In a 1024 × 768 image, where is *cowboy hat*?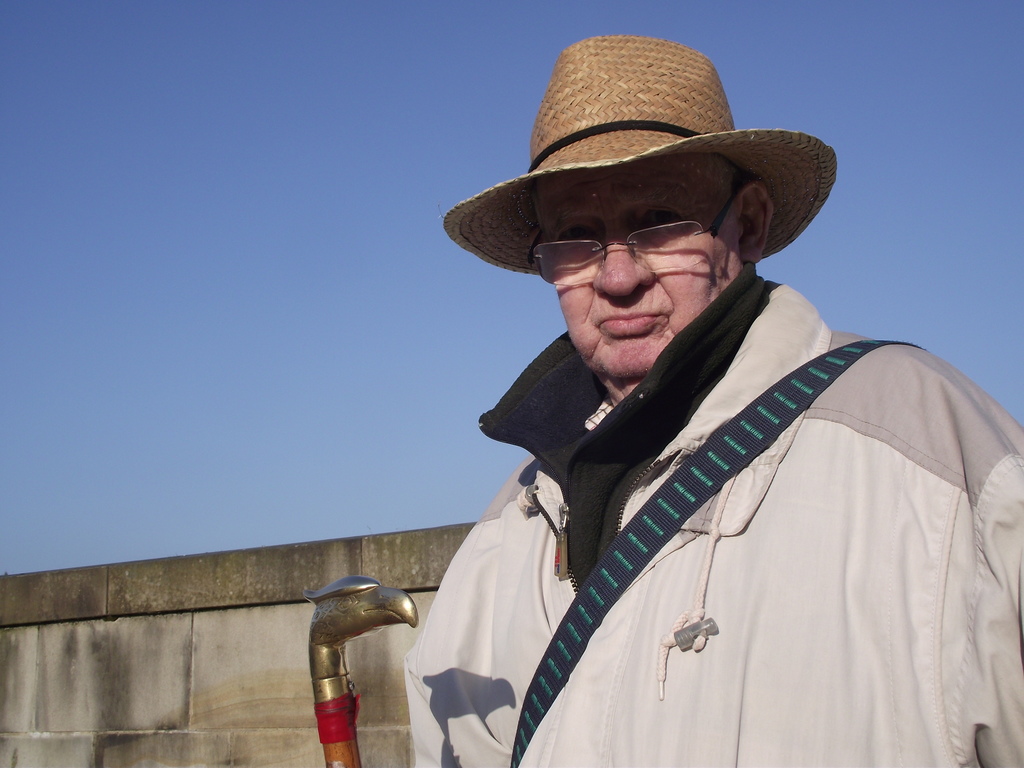
x1=460, y1=106, x2=788, y2=299.
